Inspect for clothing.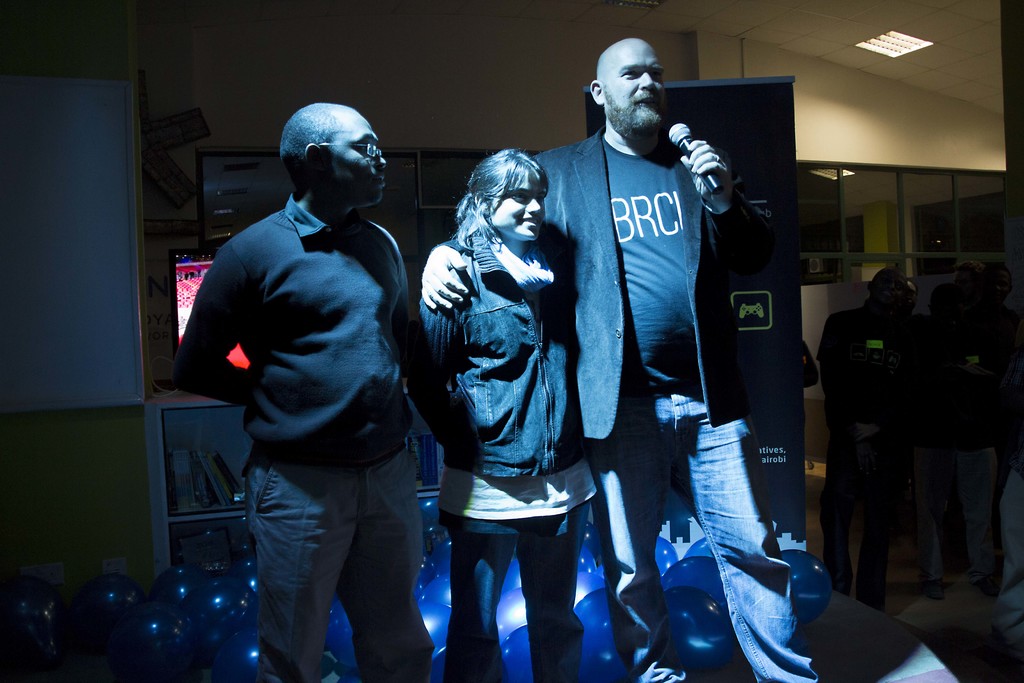
Inspection: <region>527, 122, 825, 682</region>.
